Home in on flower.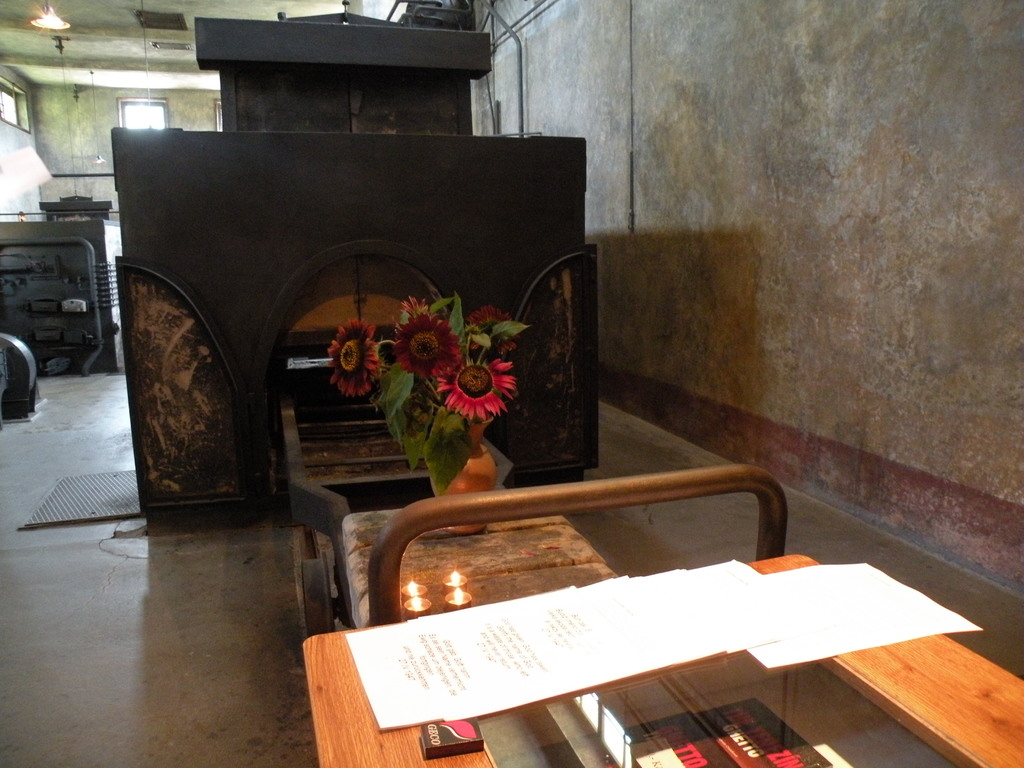
Homed in at detection(465, 302, 520, 358).
